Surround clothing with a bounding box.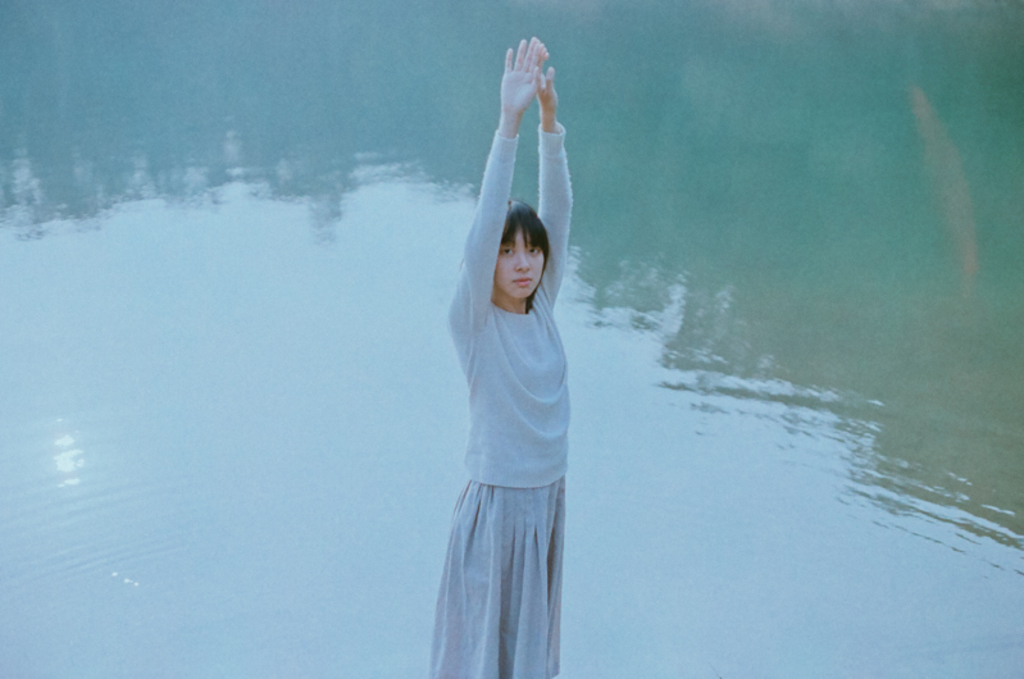
(429, 119, 575, 678).
